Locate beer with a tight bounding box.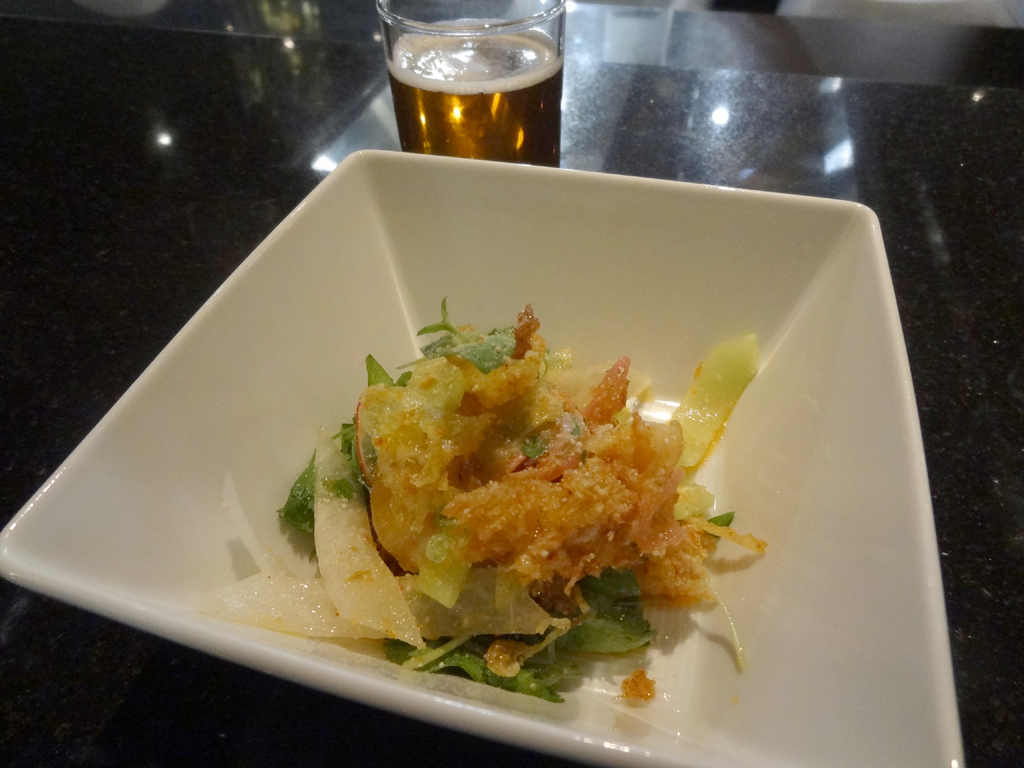
l=367, t=0, r=572, b=179.
